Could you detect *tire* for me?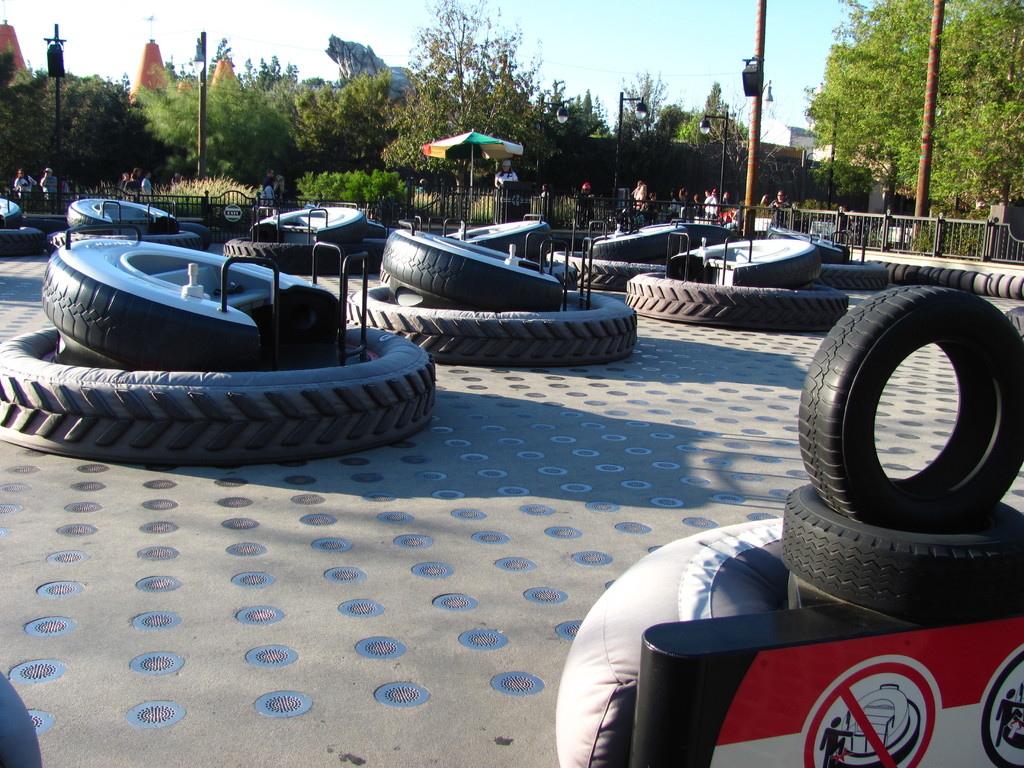
Detection result: 0 223 44 257.
